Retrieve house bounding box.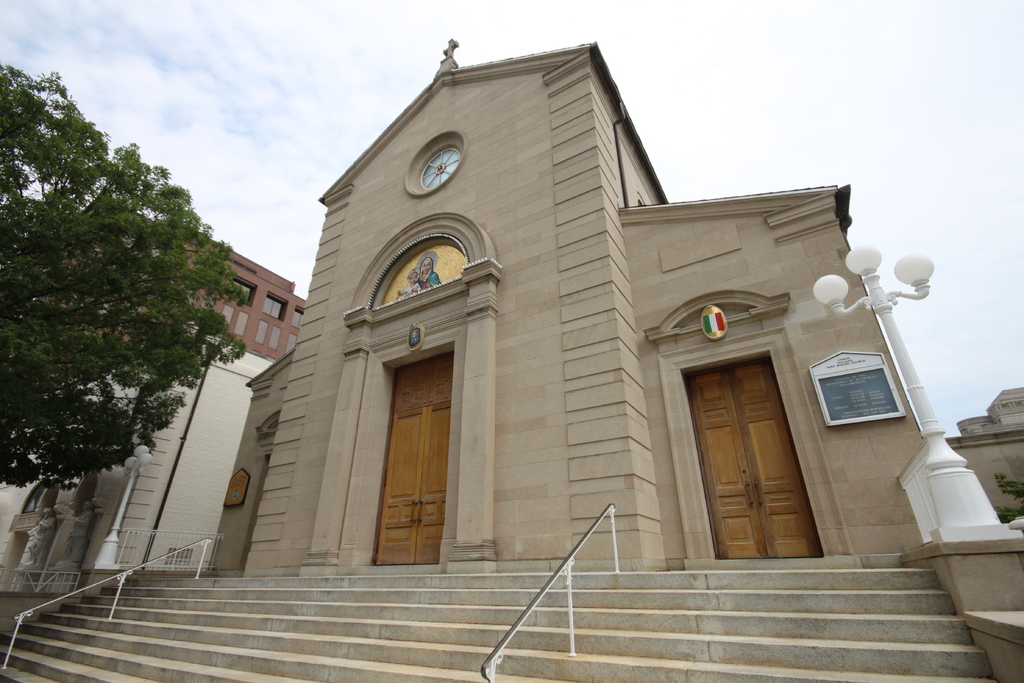
Bounding box: 0 37 1023 682.
